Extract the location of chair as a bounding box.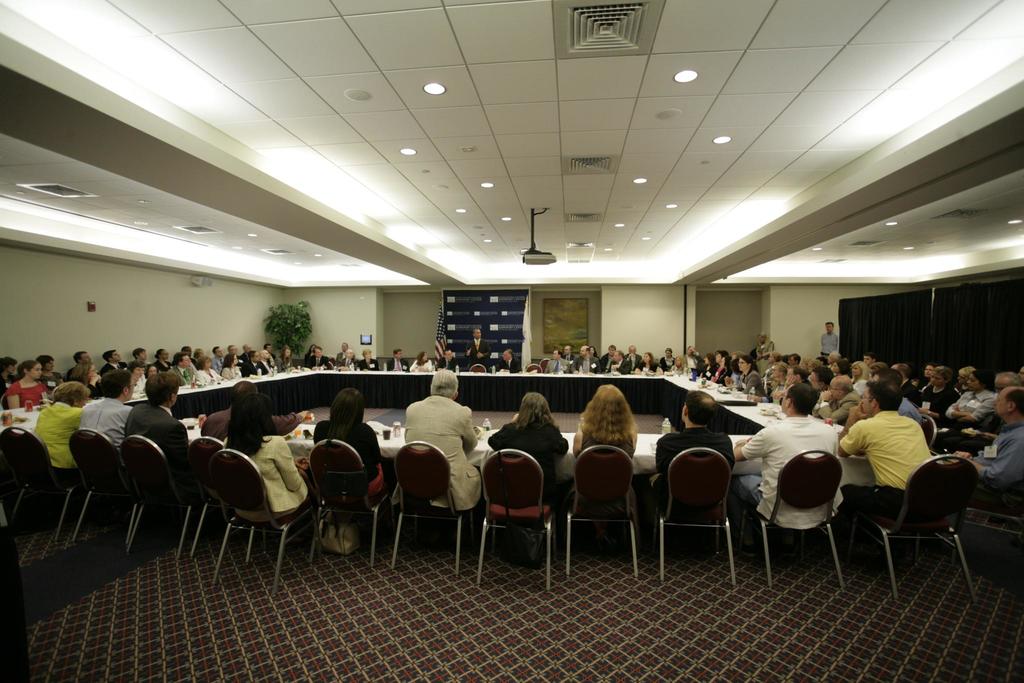
box=[473, 448, 556, 585].
